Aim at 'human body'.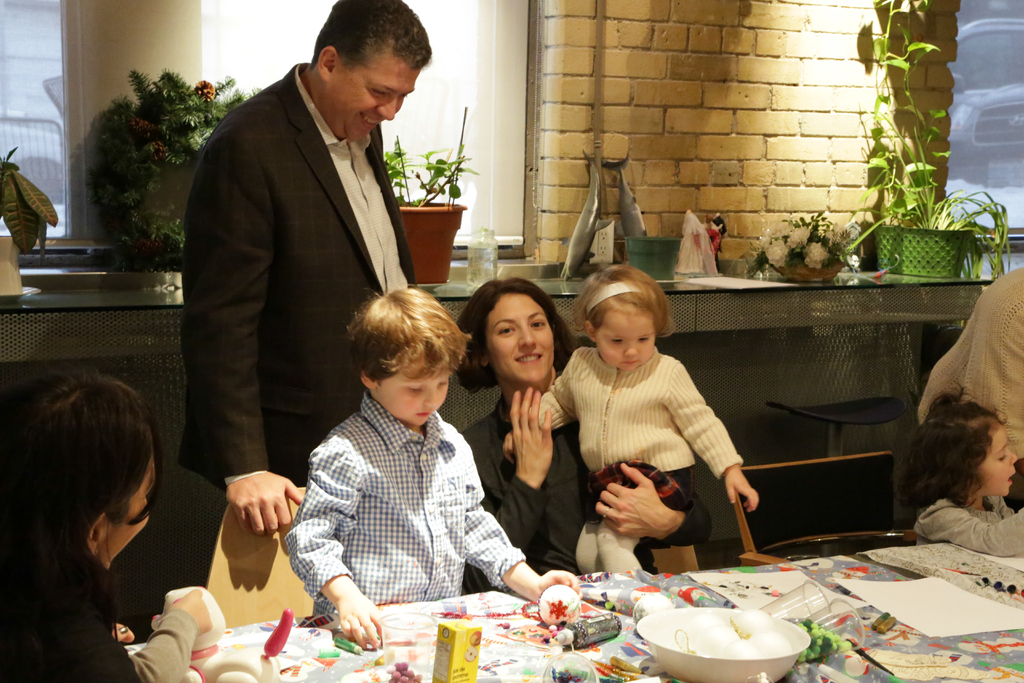
Aimed at (x1=175, y1=63, x2=425, y2=552).
